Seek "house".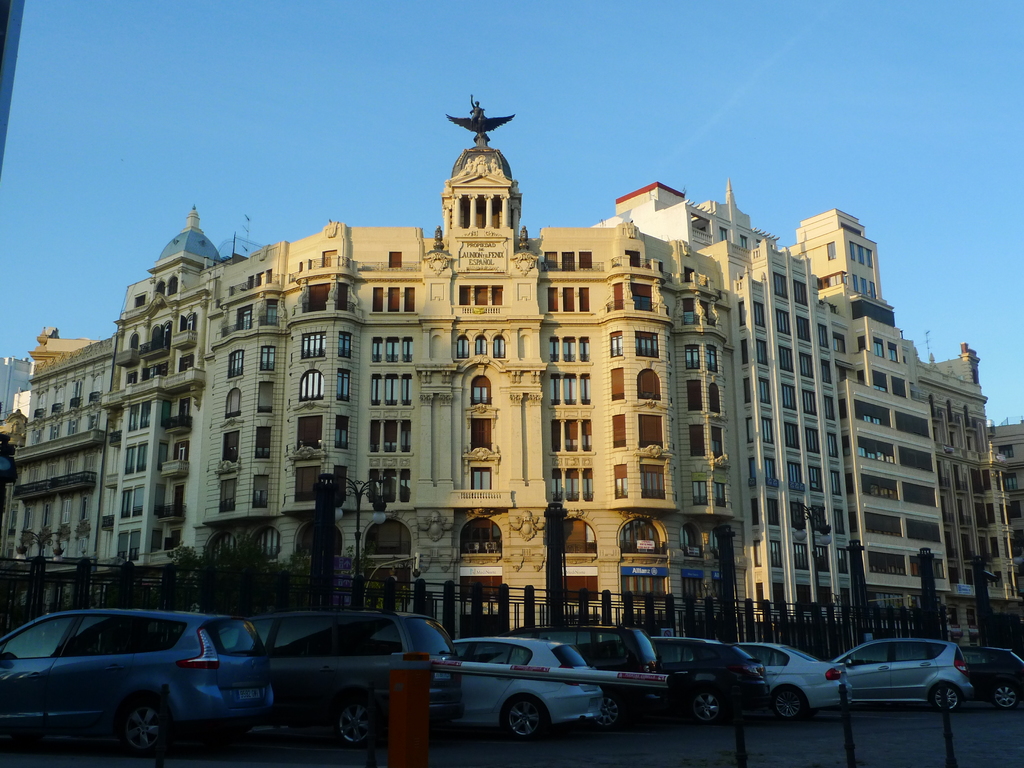
box(5, 157, 1023, 647).
